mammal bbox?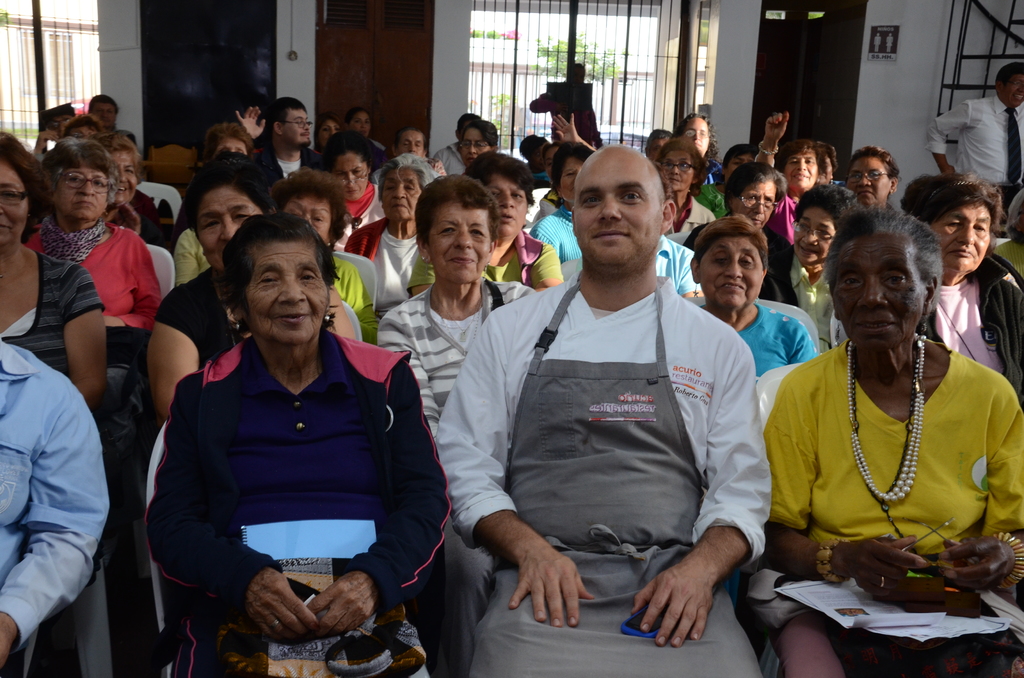
344:147:444:316
